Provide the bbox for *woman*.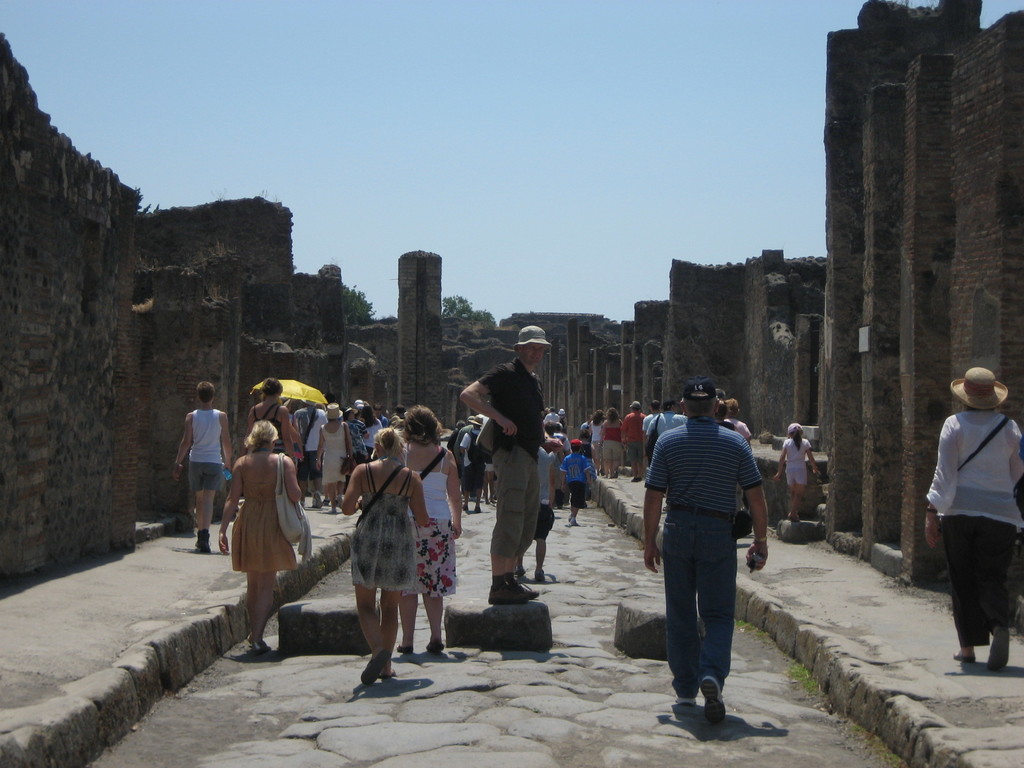
bbox(398, 405, 461, 657).
